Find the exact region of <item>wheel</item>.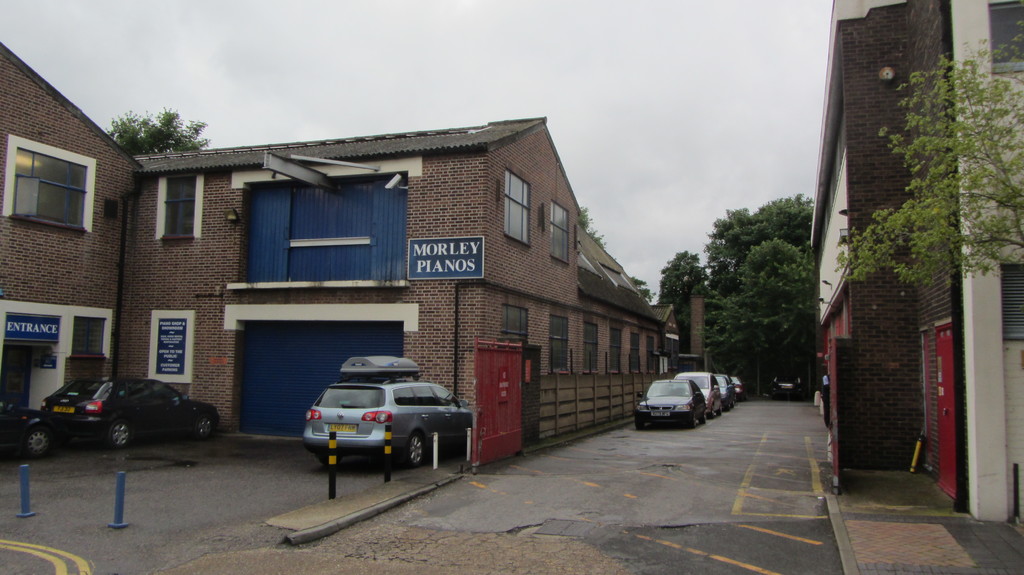
Exact region: [109,421,129,448].
